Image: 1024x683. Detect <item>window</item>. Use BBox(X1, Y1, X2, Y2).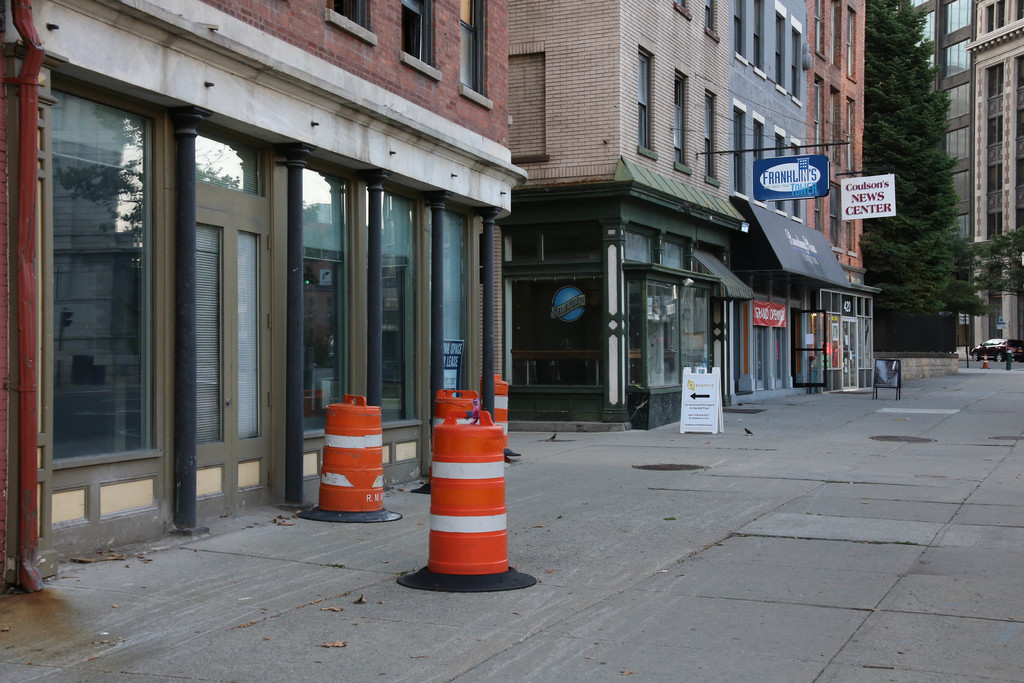
BBox(950, 168, 974, 206).
